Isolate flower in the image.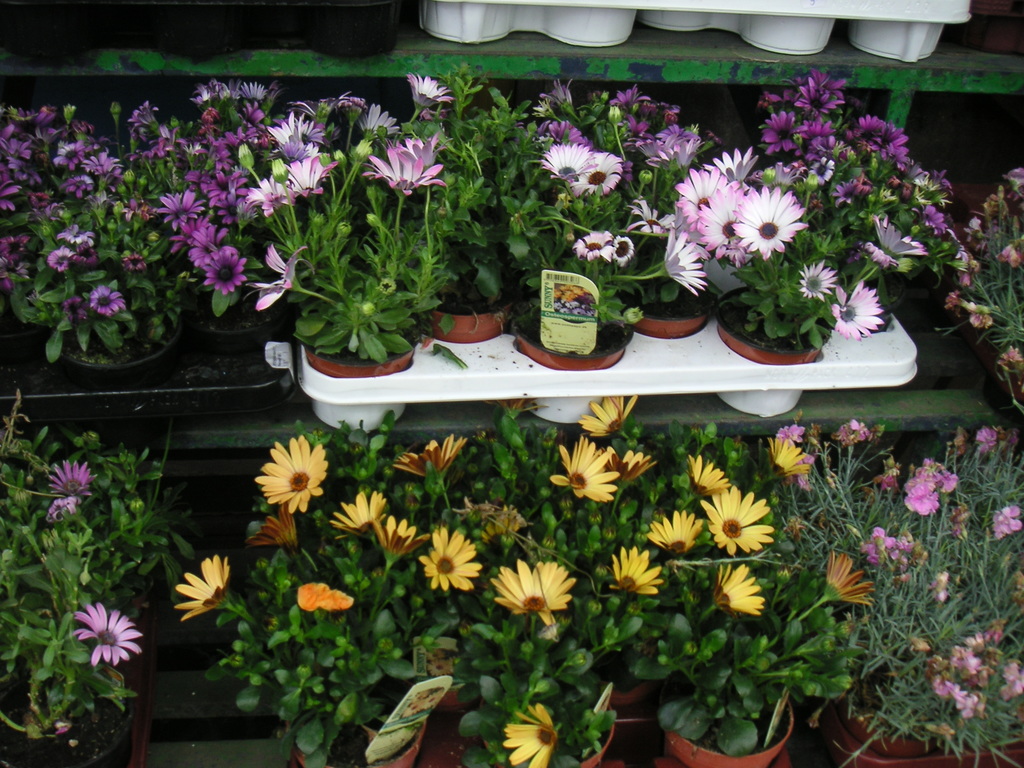
Isolated region: [left=600, top=445, right=660, bottom=483].
